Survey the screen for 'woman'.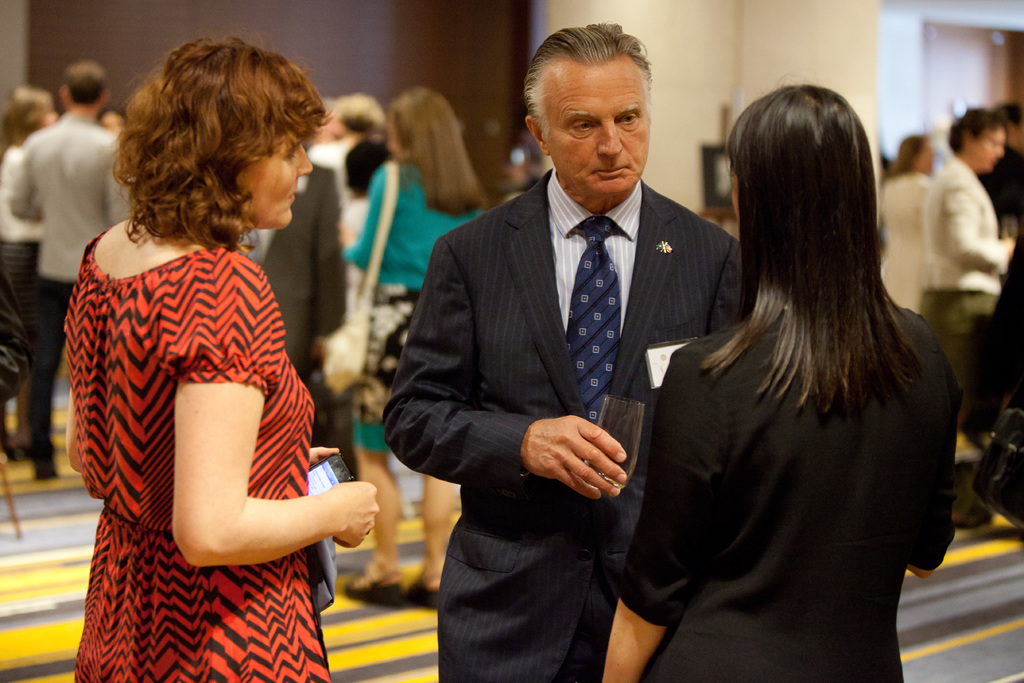
Survey found: (x1=597, y1=77, x2=954, y2=682).
